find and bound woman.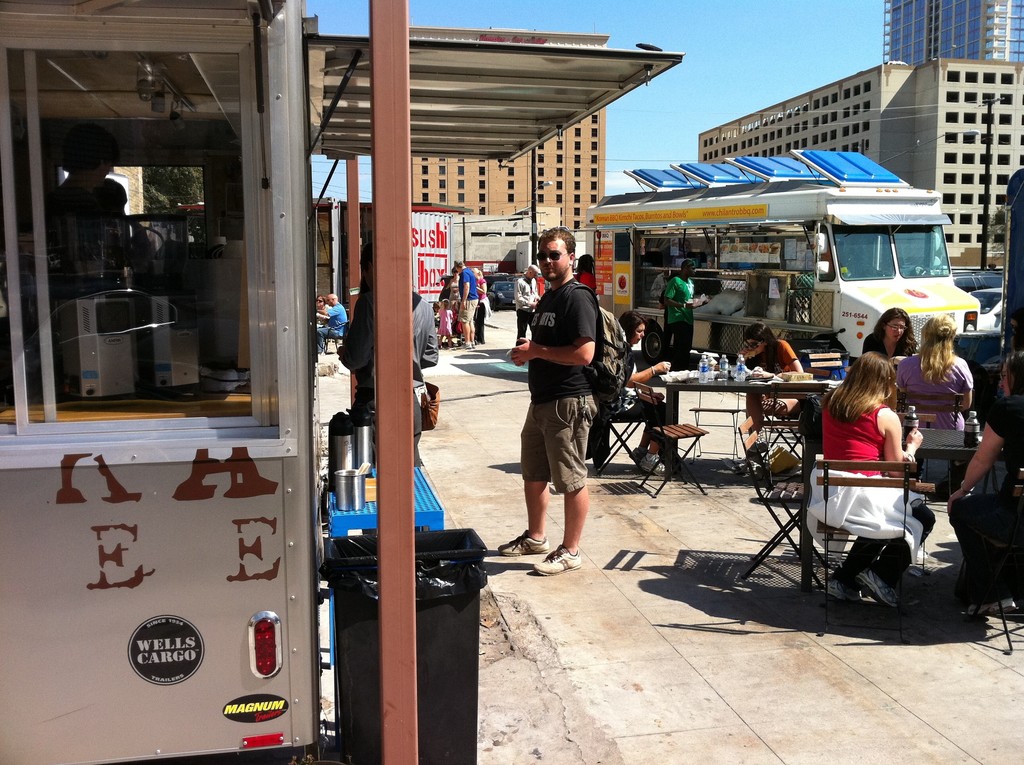
Bound: bbox=(743, 326, 812, 455).
